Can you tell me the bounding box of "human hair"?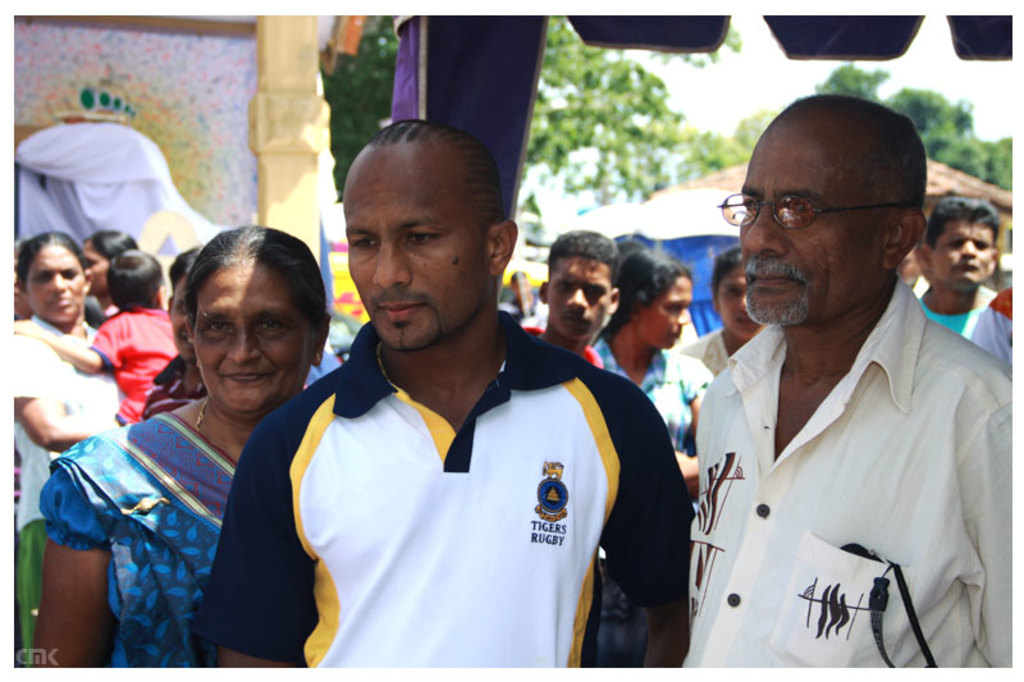
{"left": 616, "top": 244, "right": 692, "bottom": 334}.
